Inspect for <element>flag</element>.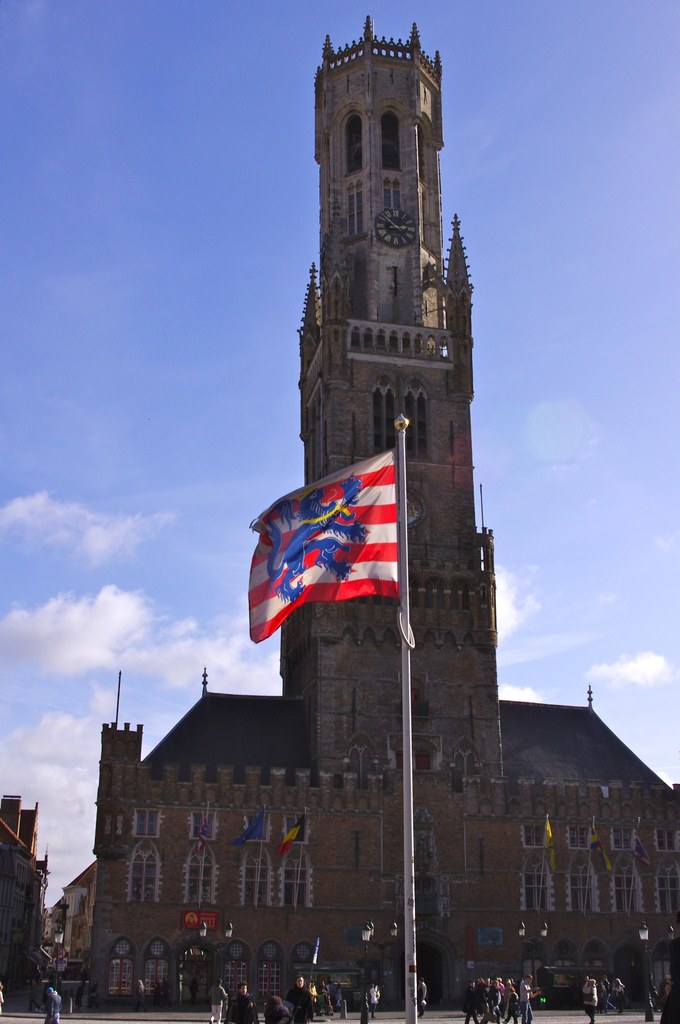
Inspection: (364, 922, 375, 949).
